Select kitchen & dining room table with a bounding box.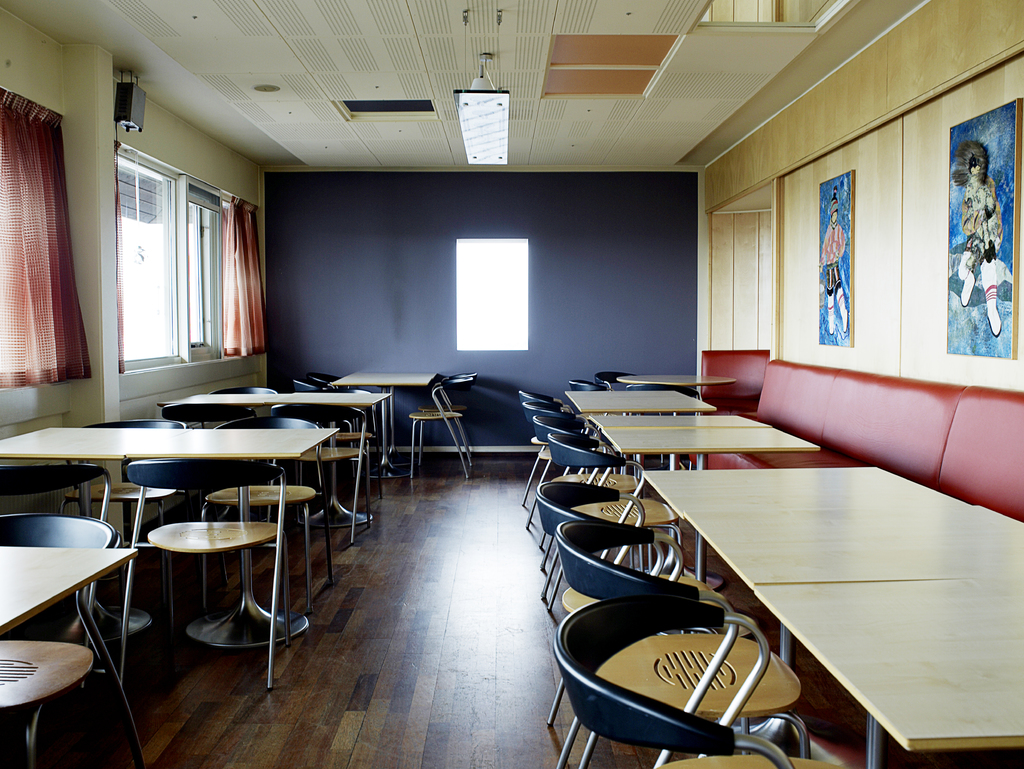
53/395/365/672.
